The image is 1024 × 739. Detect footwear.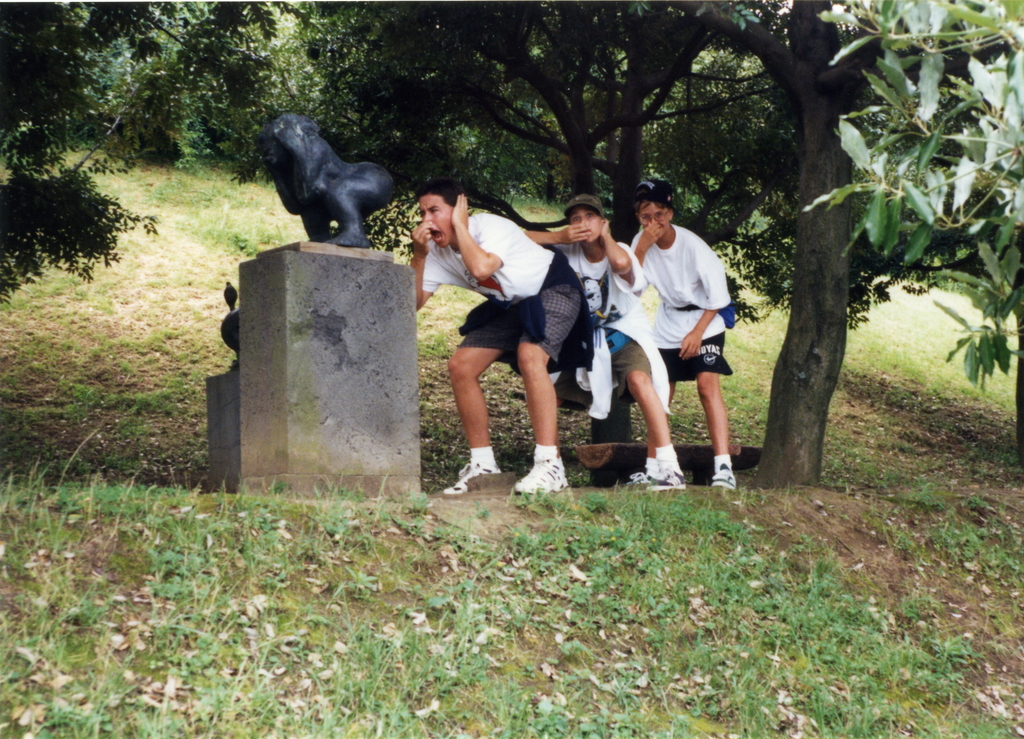
Detection: bbox=(710, 464, 739, 490).
